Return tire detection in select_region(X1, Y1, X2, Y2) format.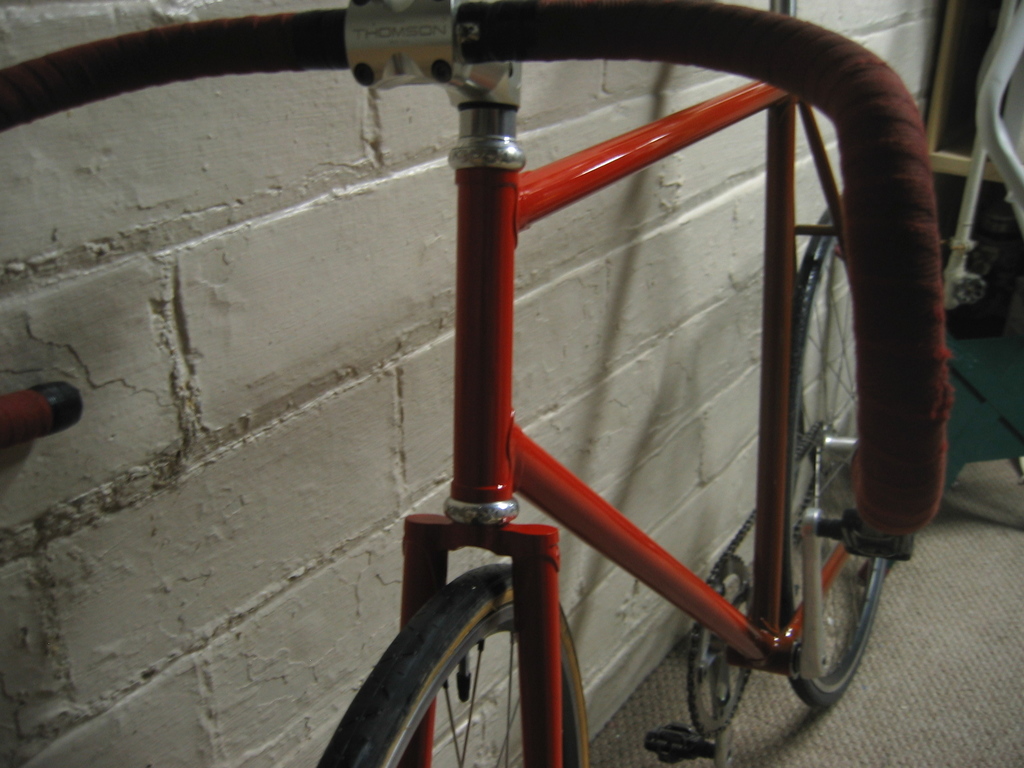
select_region(776, 197, 891, 716).
